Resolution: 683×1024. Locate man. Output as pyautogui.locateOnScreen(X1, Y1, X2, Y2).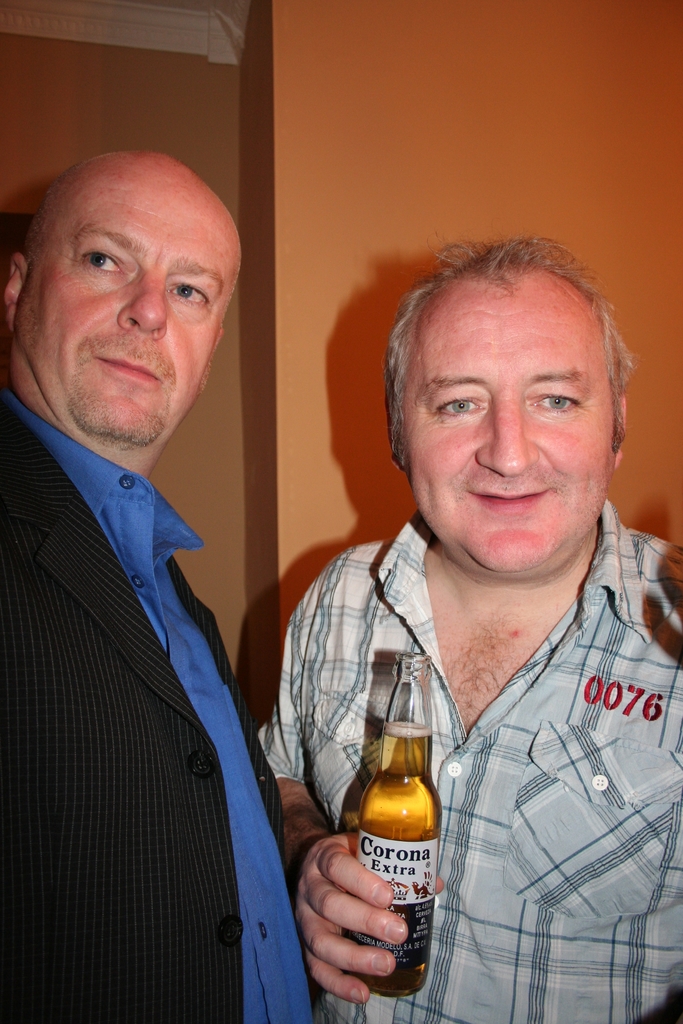
pyautogui.locateOnScreen(258, 232, 682, 1023).
